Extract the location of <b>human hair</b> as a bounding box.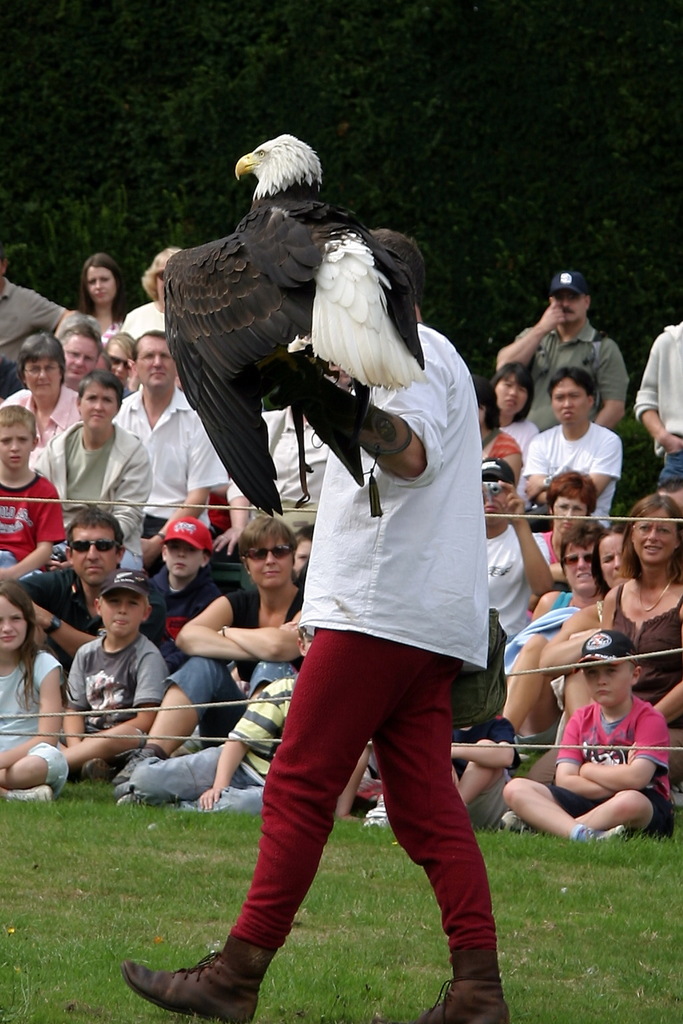
bbox(0, 580, 45, 703).
